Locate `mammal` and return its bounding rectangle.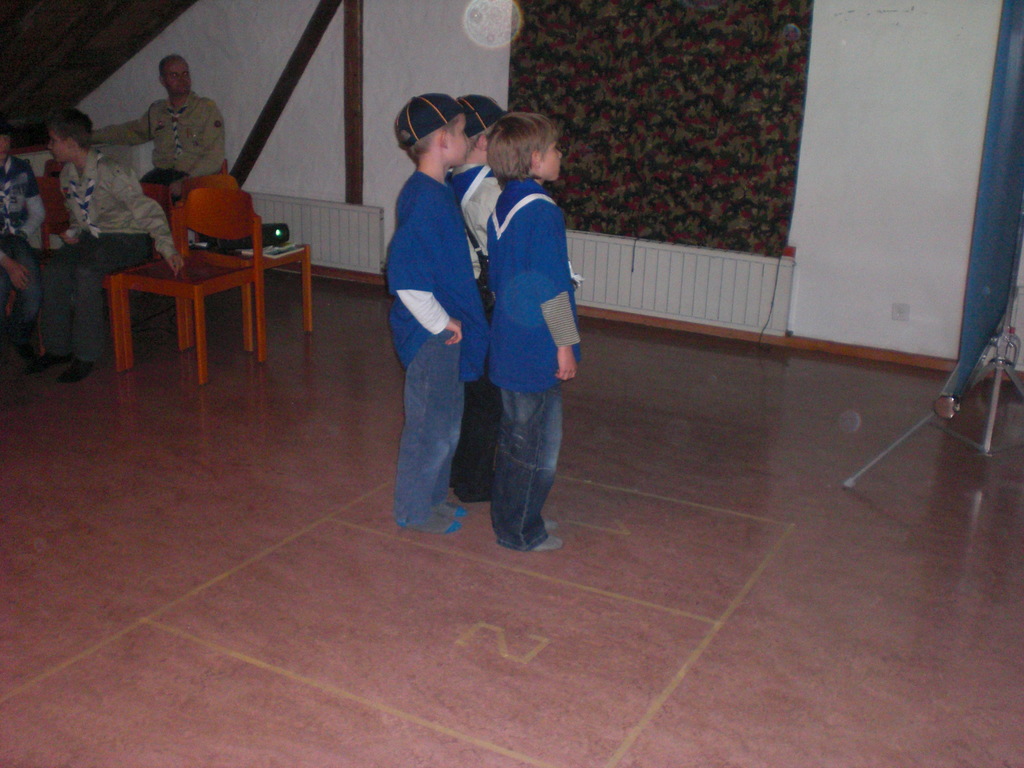
bbox=(97, 51, 229, 200).
